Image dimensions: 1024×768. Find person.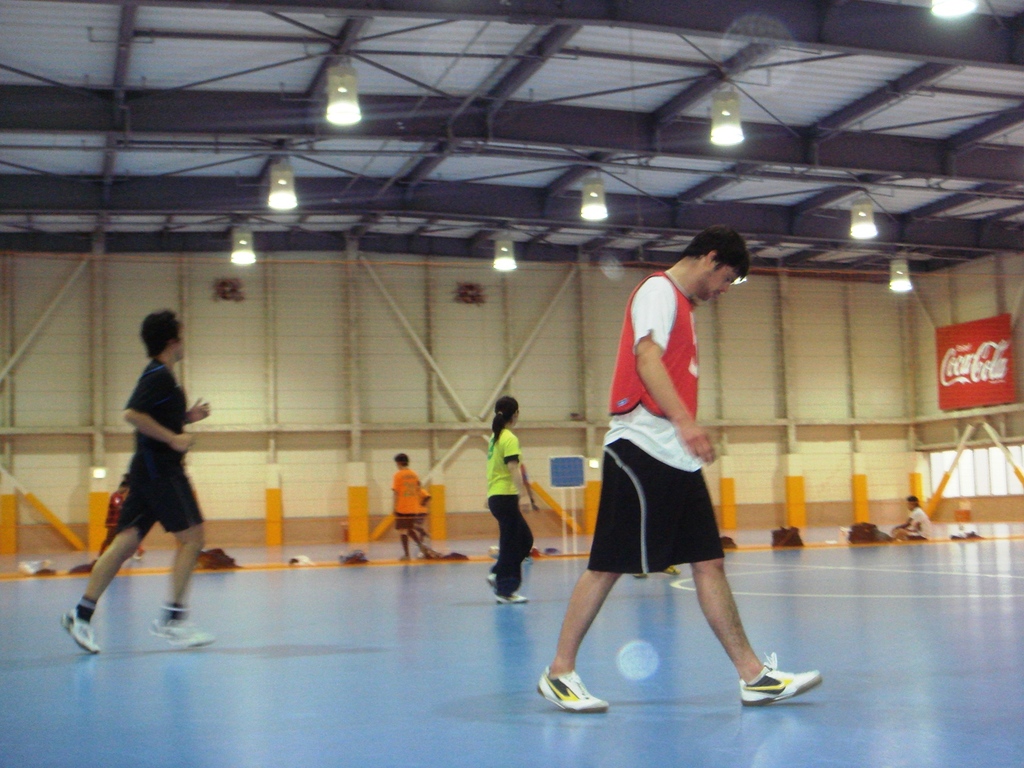
484,395,534,607.
